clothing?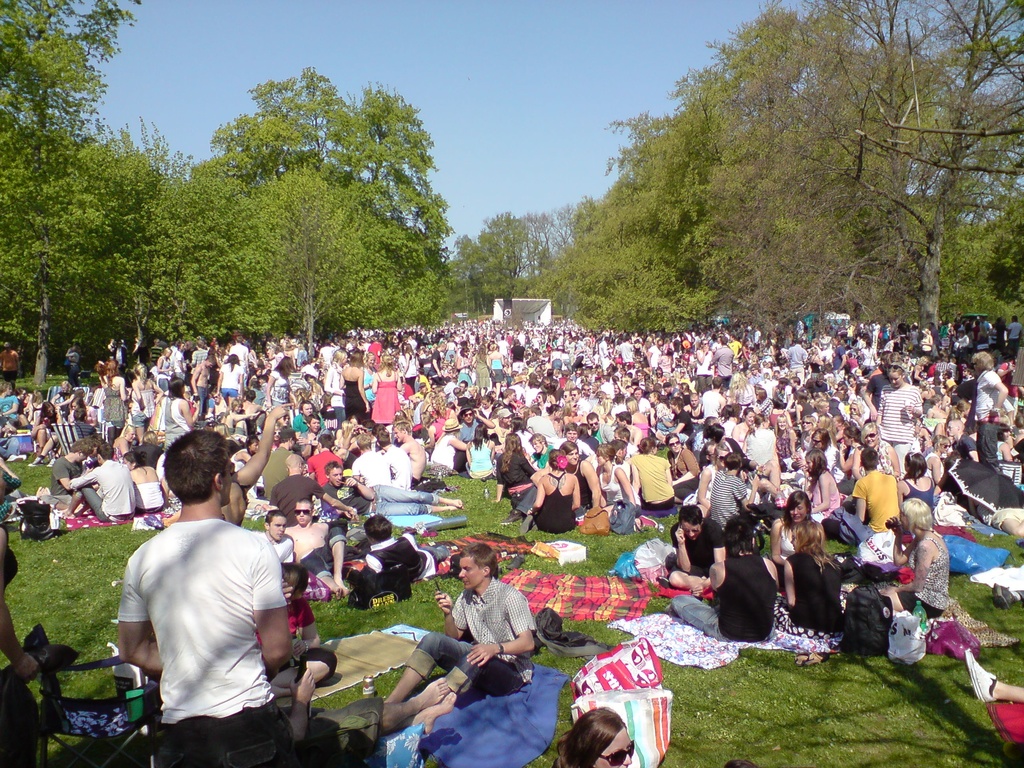
[x1=70, y1=461, x2=134, y2=518]
